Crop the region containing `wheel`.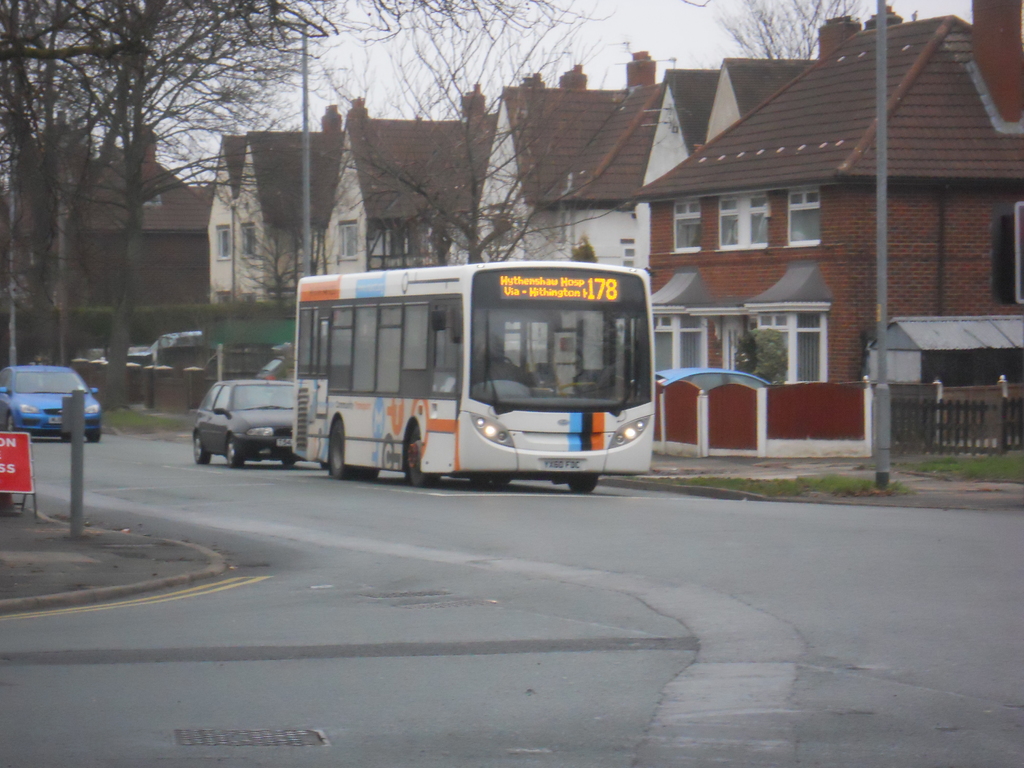
Crop region: 5, 411, 15, 432.
